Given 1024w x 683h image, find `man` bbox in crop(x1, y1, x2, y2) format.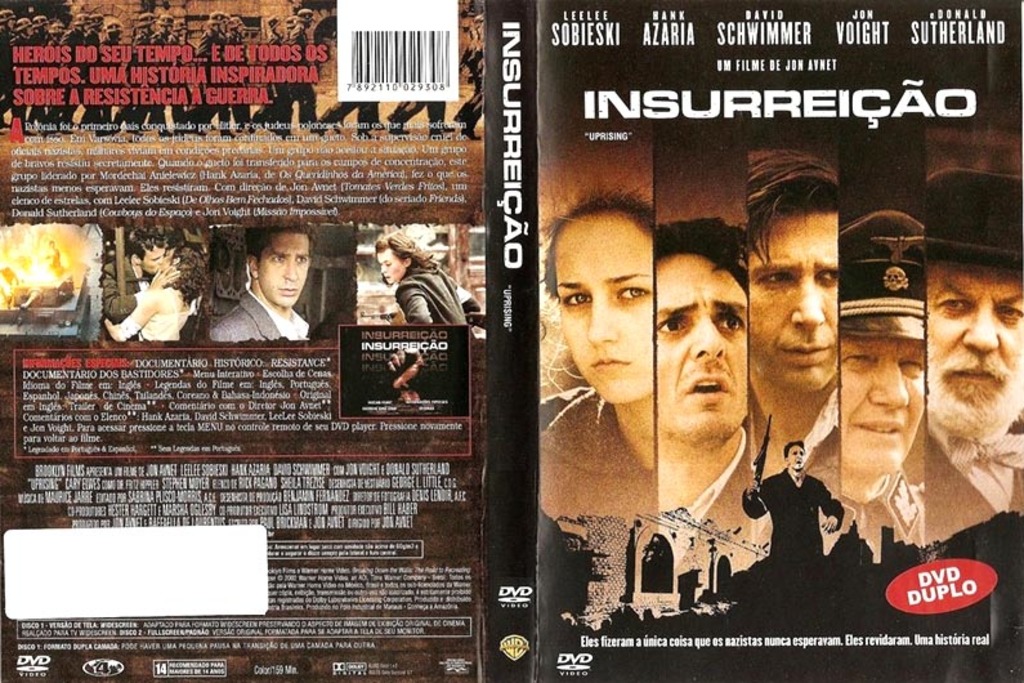
crop(650, 206, 760, 580).
